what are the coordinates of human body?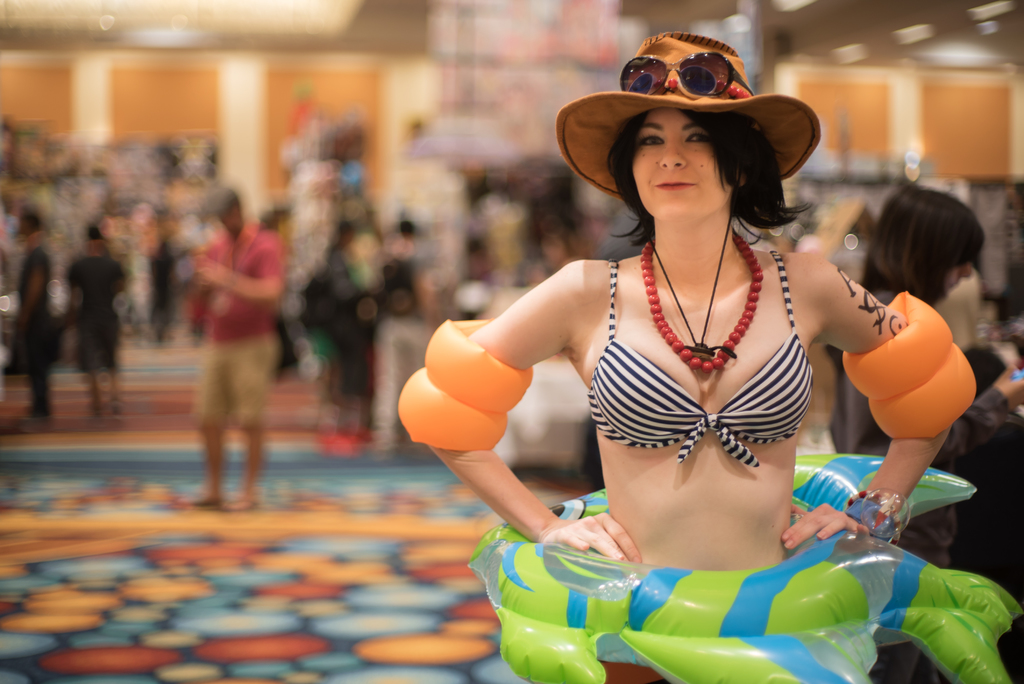
left=10, top=247, right=67, bottom=437.
